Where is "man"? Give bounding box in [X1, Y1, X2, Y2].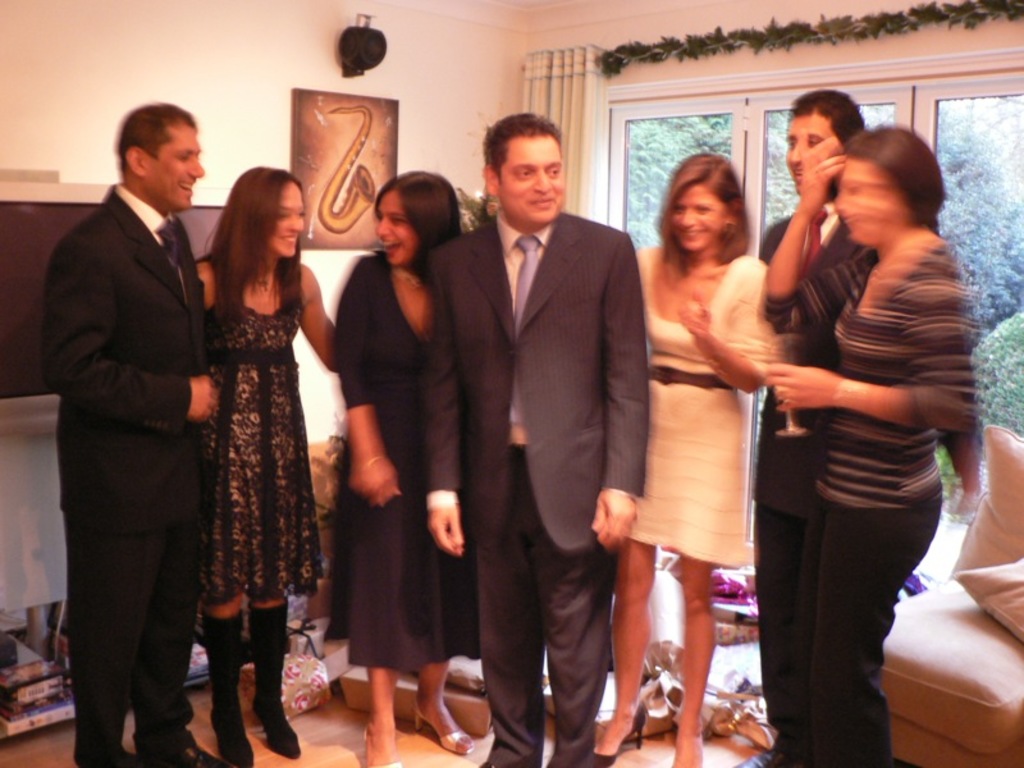
[755, 90, 864, 767].
